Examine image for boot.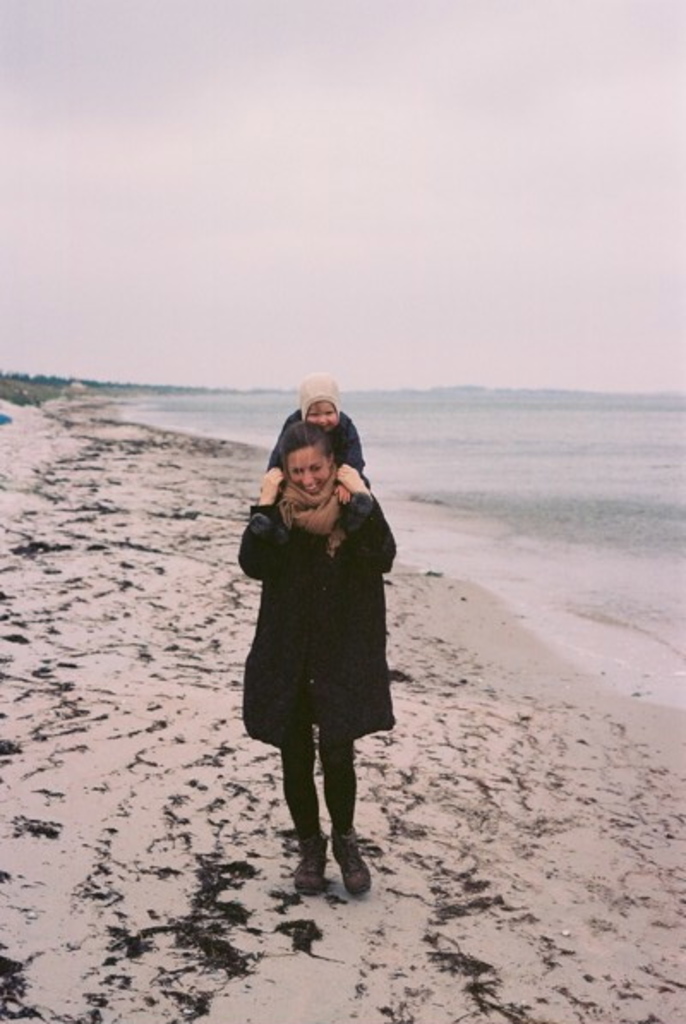
Examination result: bbox=[280, 775, 362, 888].
